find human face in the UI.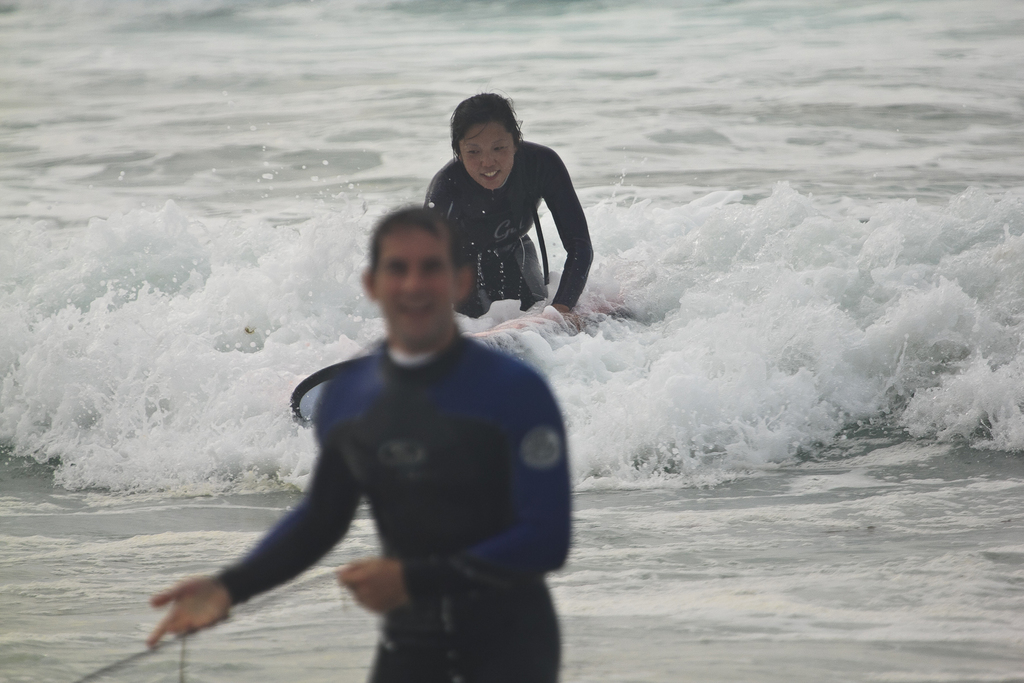
UI element at bbox=(459, 124, 514, 191).
